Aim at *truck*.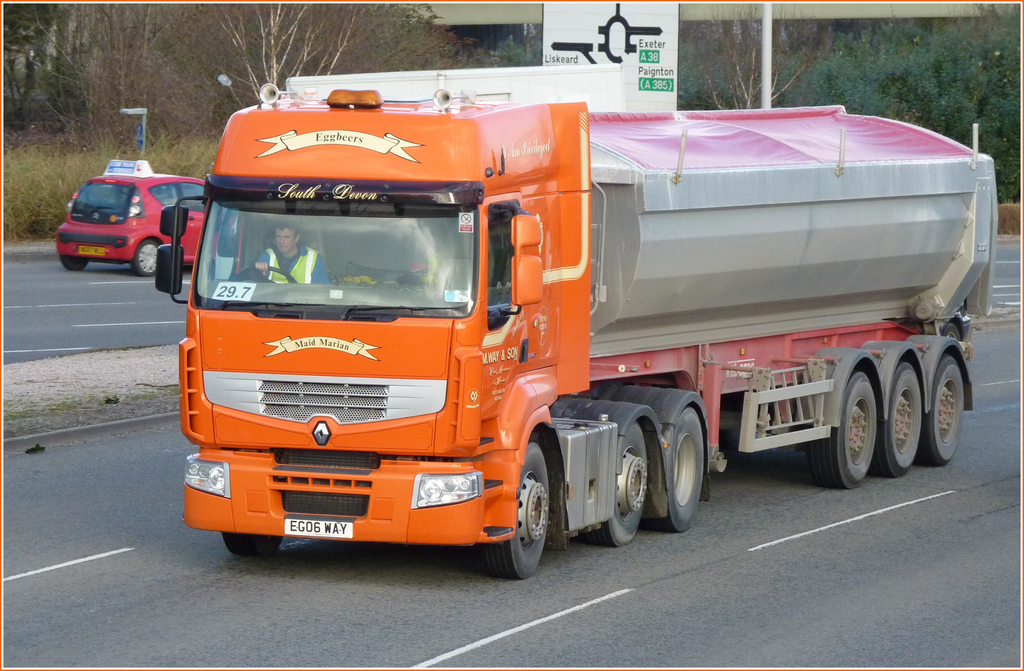
Aimed at Rect(150, 67, 979, 576).
